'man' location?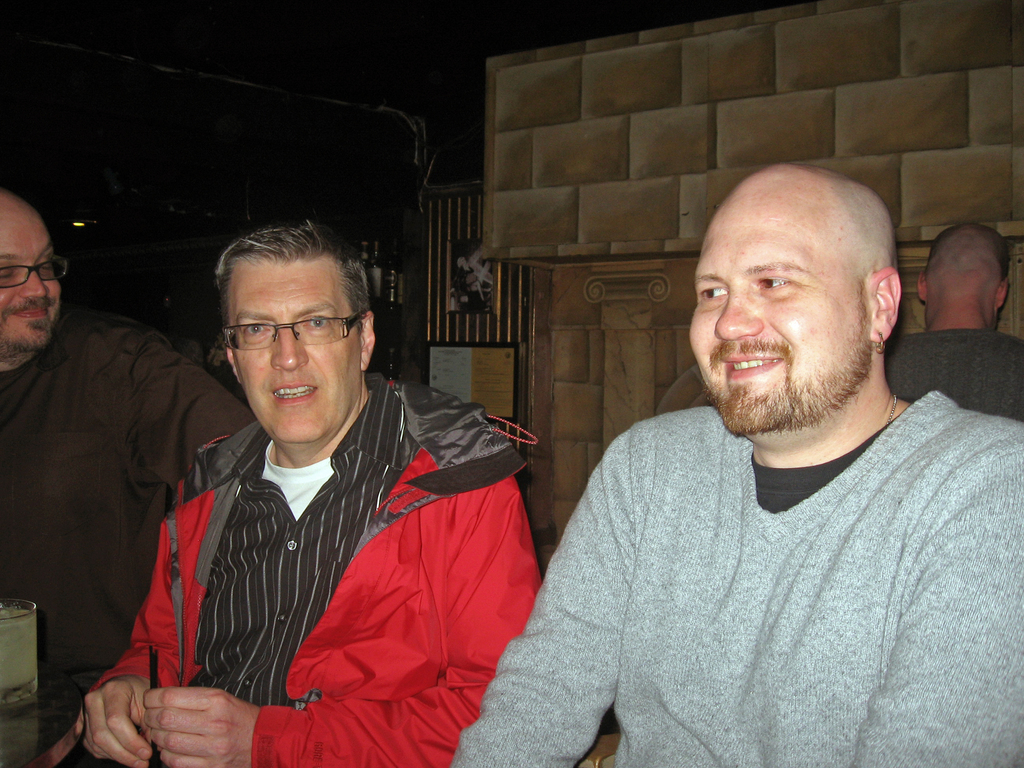
bbox=[883, 220, 1023, 424]
